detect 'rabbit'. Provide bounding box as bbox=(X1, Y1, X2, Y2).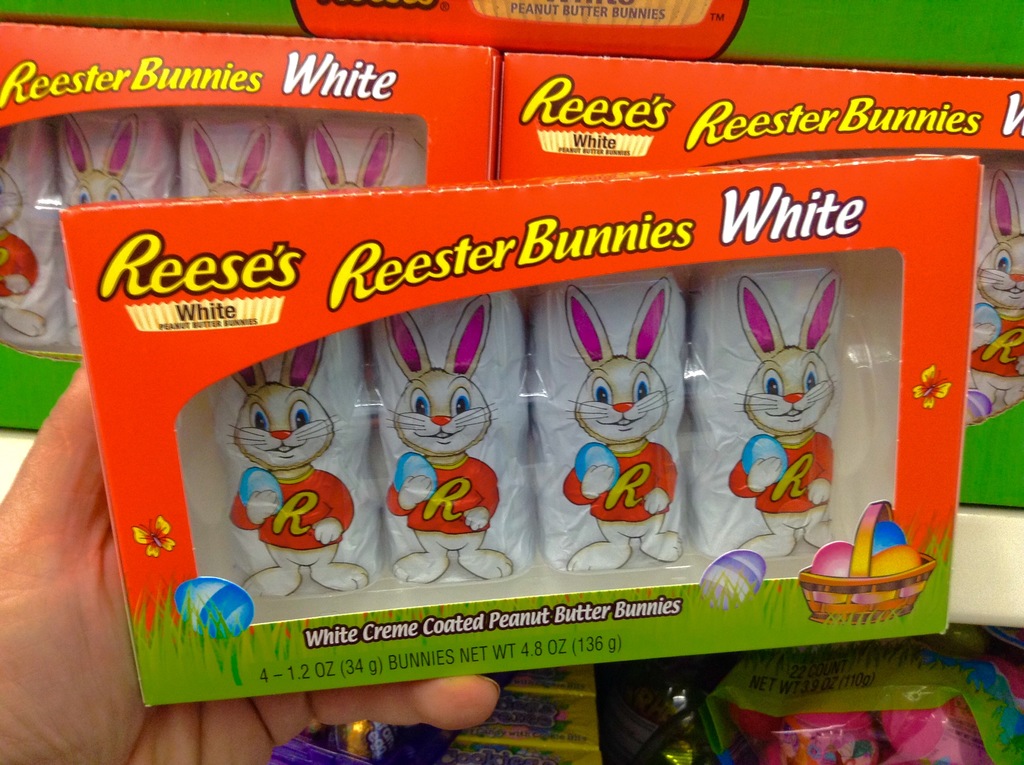
bbox=(970, 170, 1023, 408).
